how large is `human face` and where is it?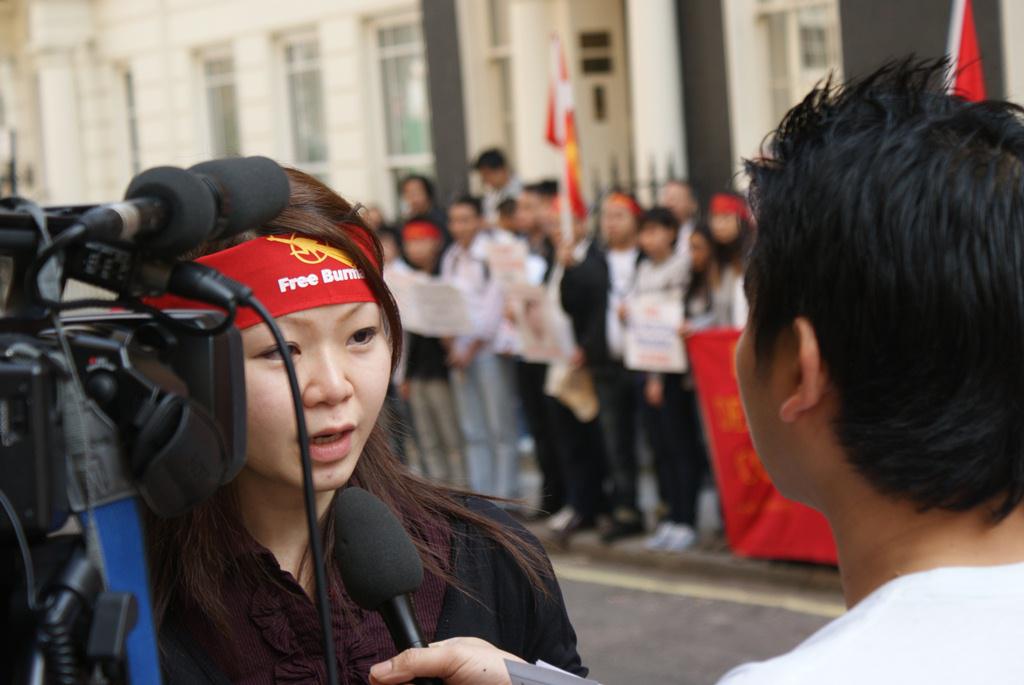
Bounding box: {"left": 408, "top": 177, "right": 428, "bottom": 204}.
